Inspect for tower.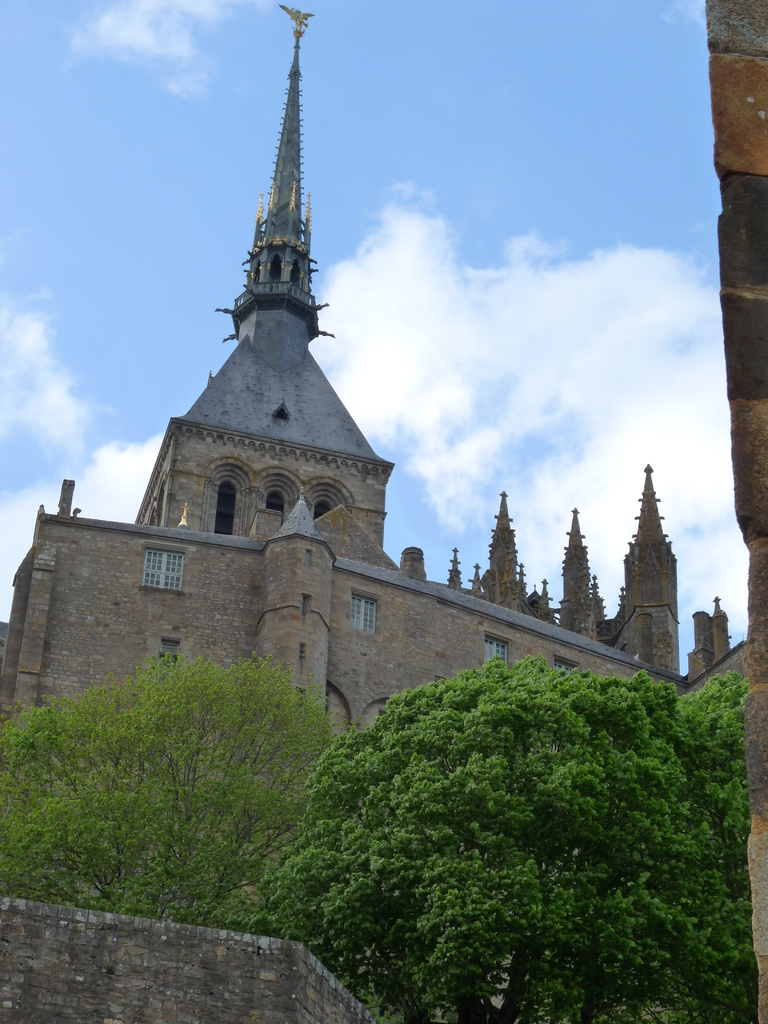
Inspection: x1=565, y1=514, x2=623, y2=645.
